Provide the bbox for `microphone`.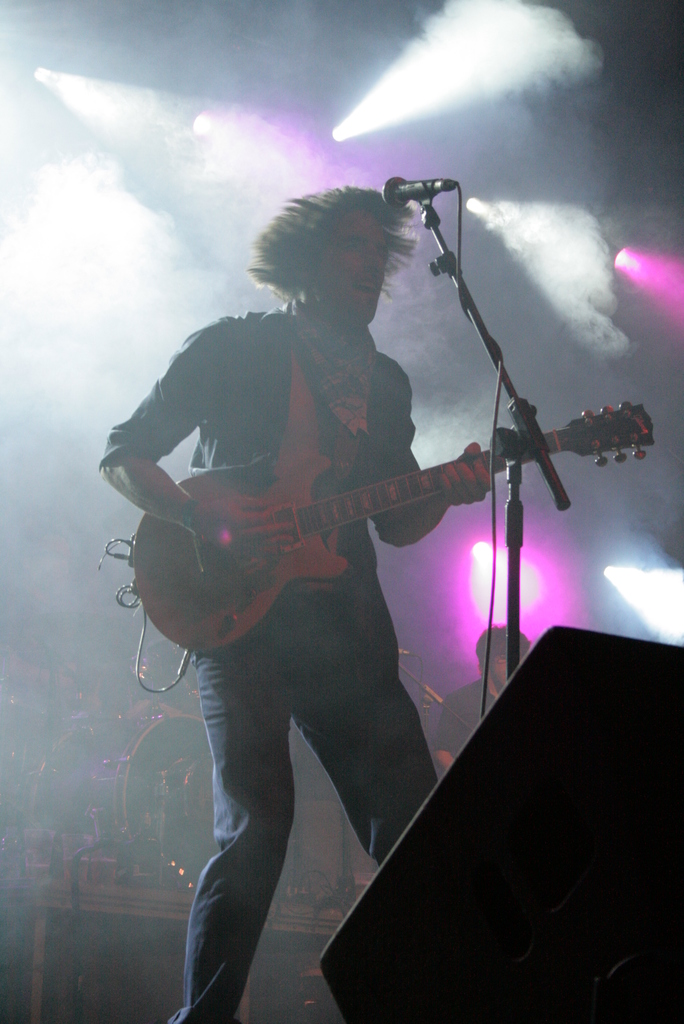
box=[381, 168, 479, 236].
